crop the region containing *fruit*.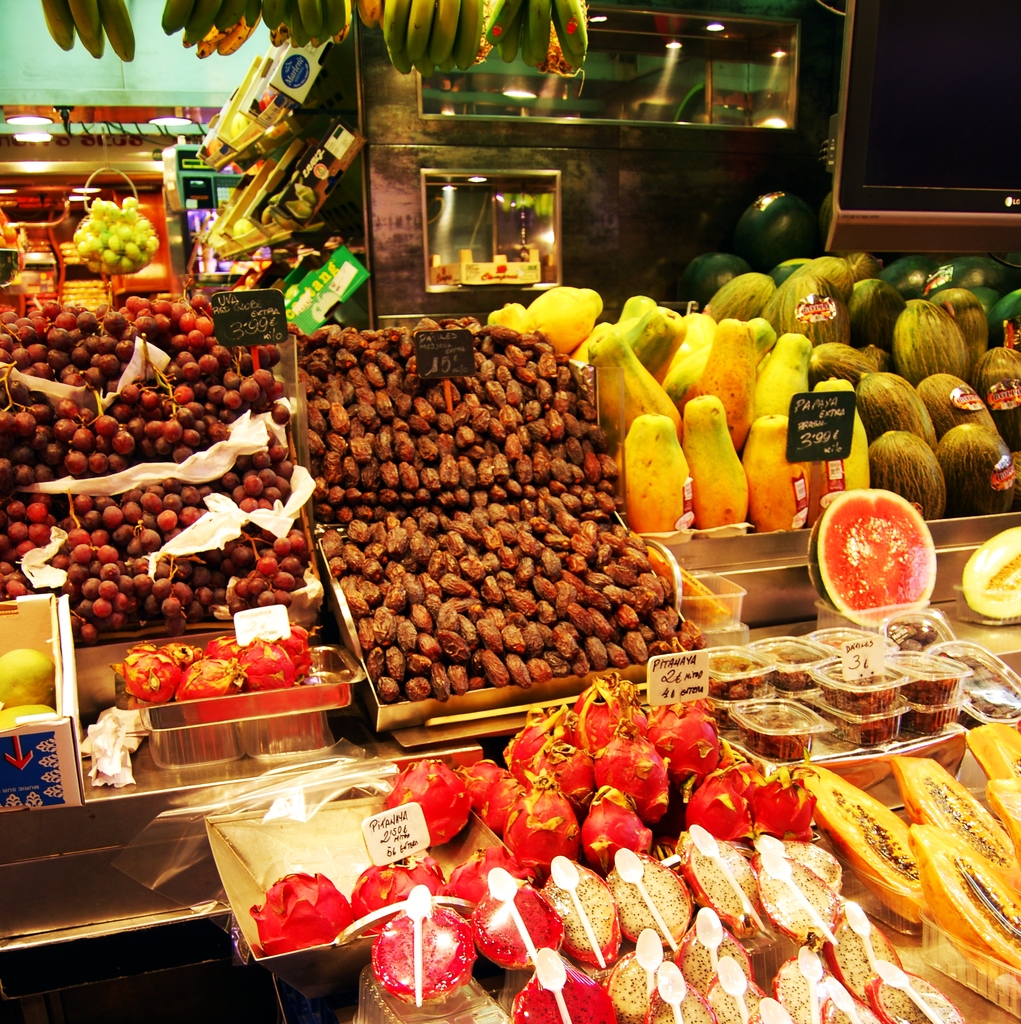
Crop region: (left=821, top=481, right=953, bottom=618).
